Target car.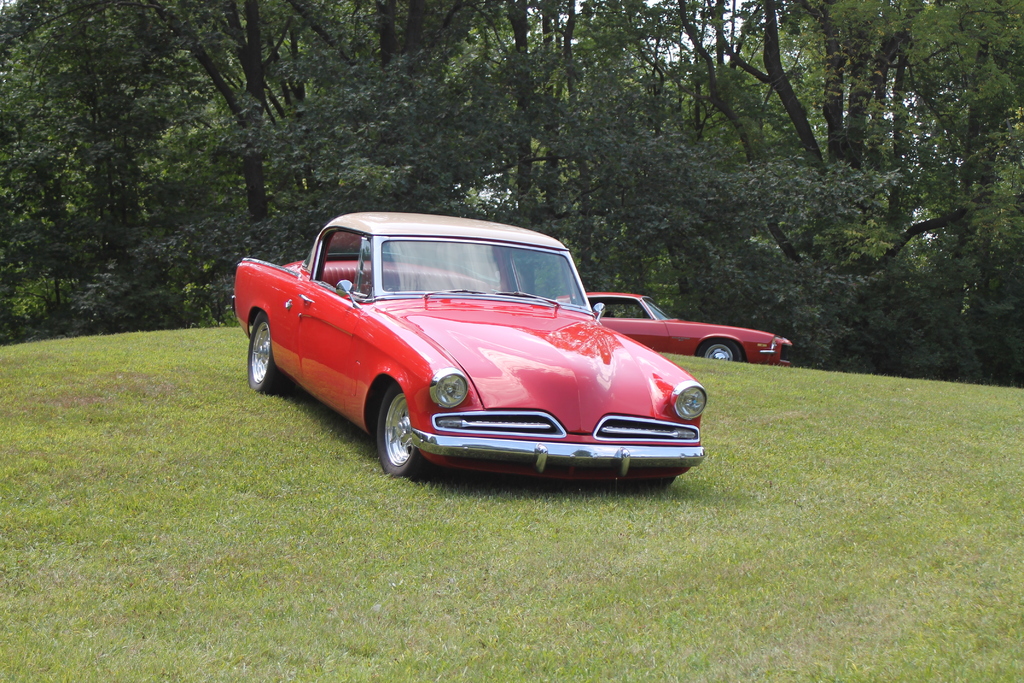
Target region: l=550, t=290, r=792, b=365.
